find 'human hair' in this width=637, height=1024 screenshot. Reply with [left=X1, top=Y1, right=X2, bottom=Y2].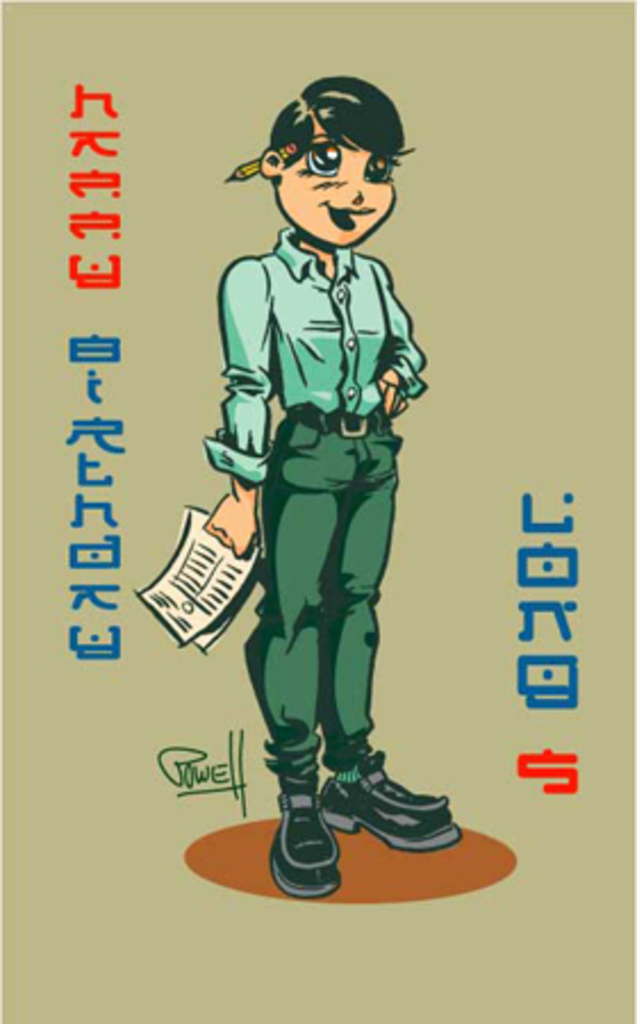
[left=268, top=75, right=412, bottom=162].
